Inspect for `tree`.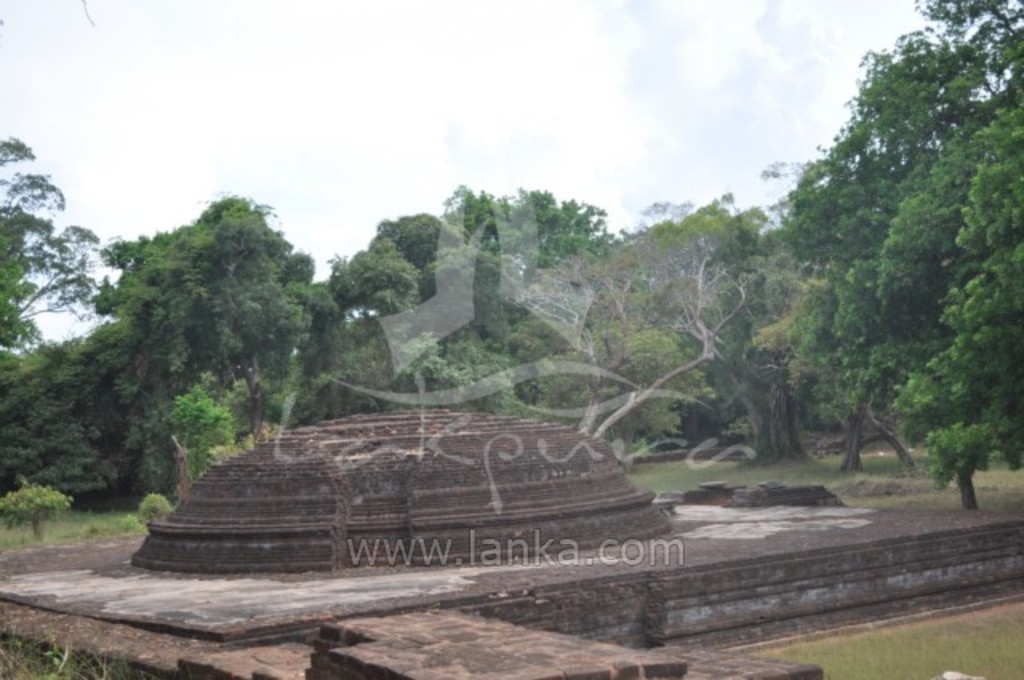
Inspection: rect(0, 142, 112, 467).
